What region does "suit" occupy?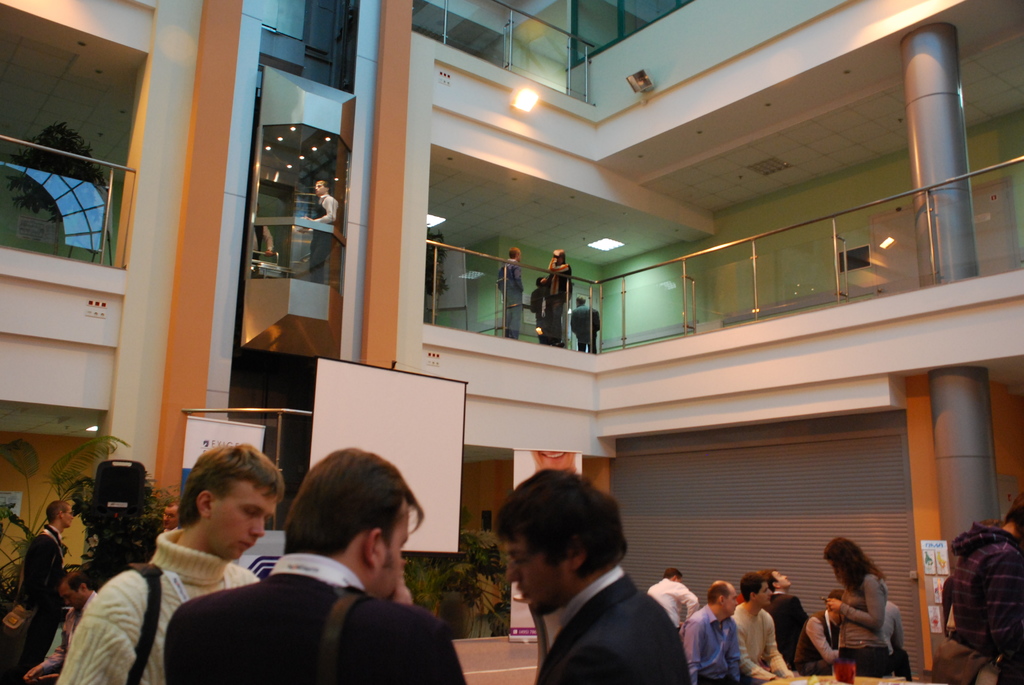
l=468, t=531, r=705, b=684.
